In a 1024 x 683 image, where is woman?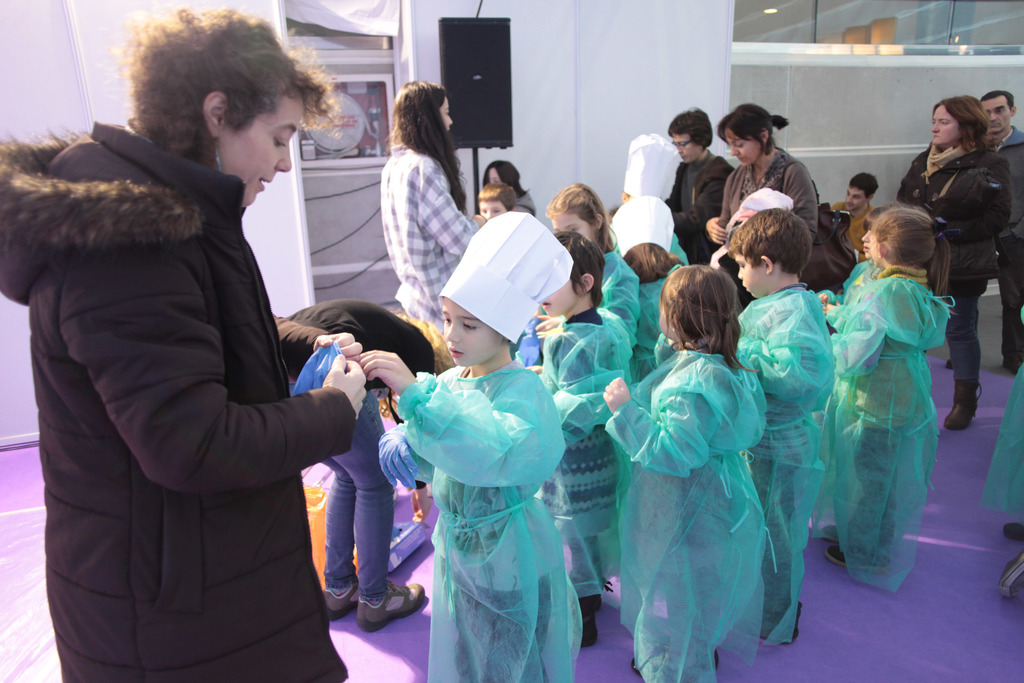
locate(0, 3, 374, 682).
